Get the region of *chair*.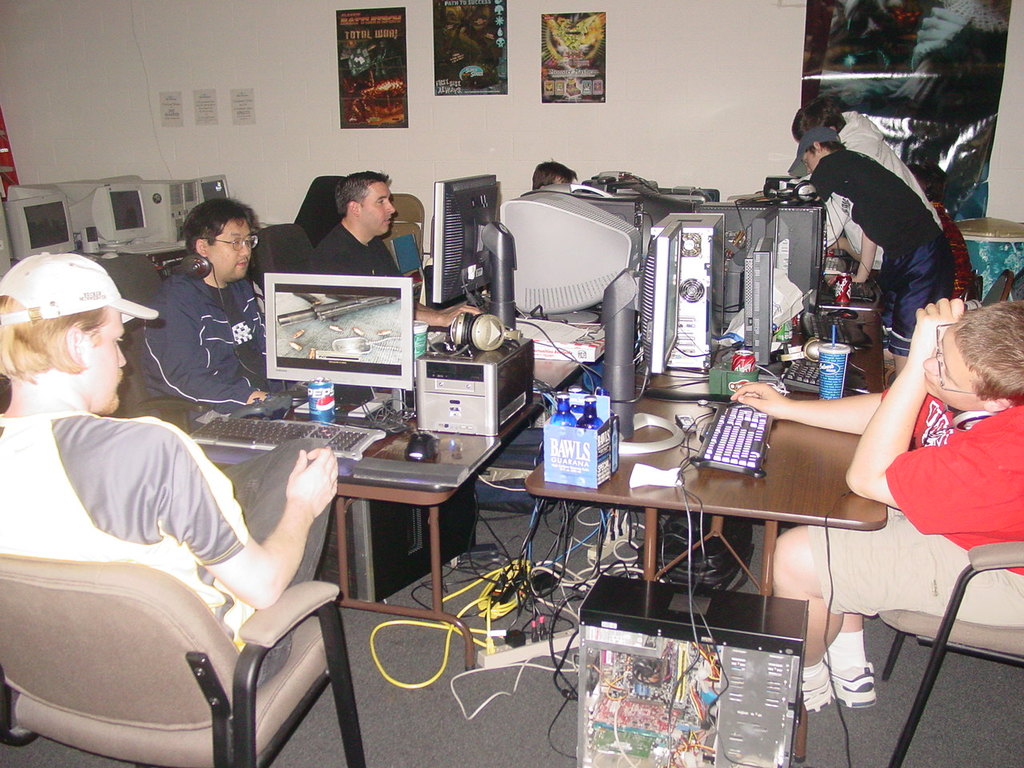
rect(298, 171, 349, 239).
